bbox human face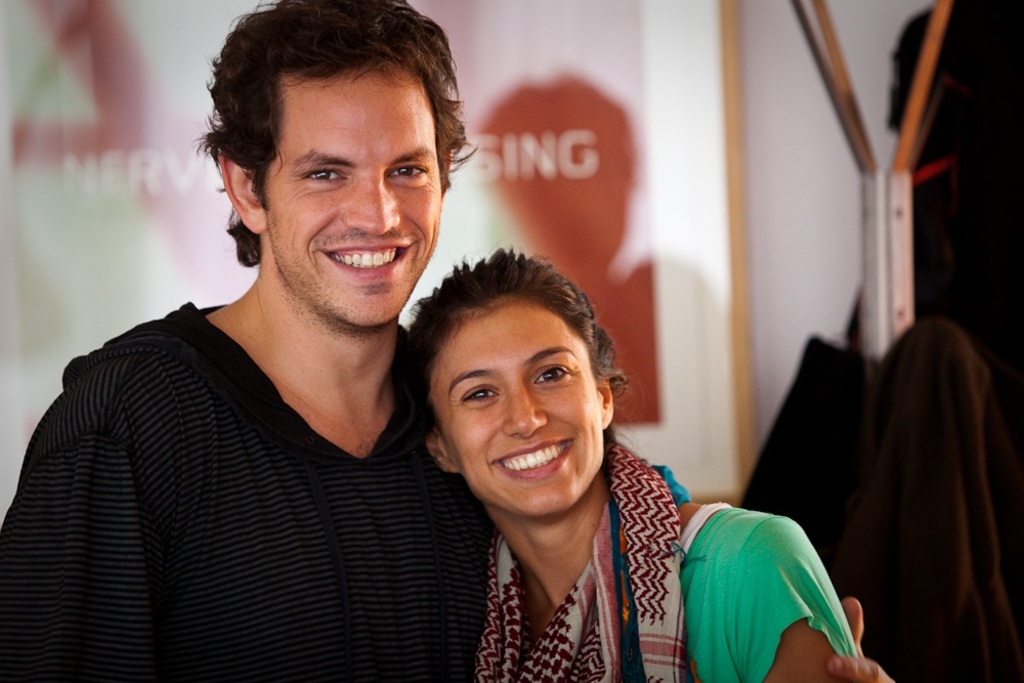
[left=429, top=294, right=603, bottom=513]
